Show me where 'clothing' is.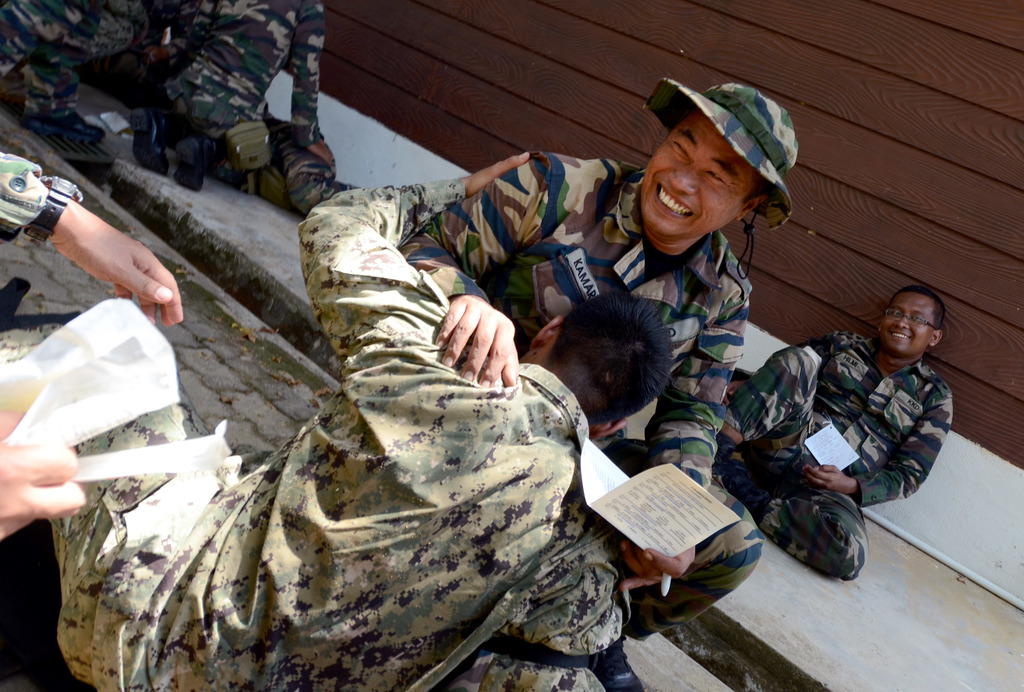
'clothing' is at region(0, 0, 319, 141).
